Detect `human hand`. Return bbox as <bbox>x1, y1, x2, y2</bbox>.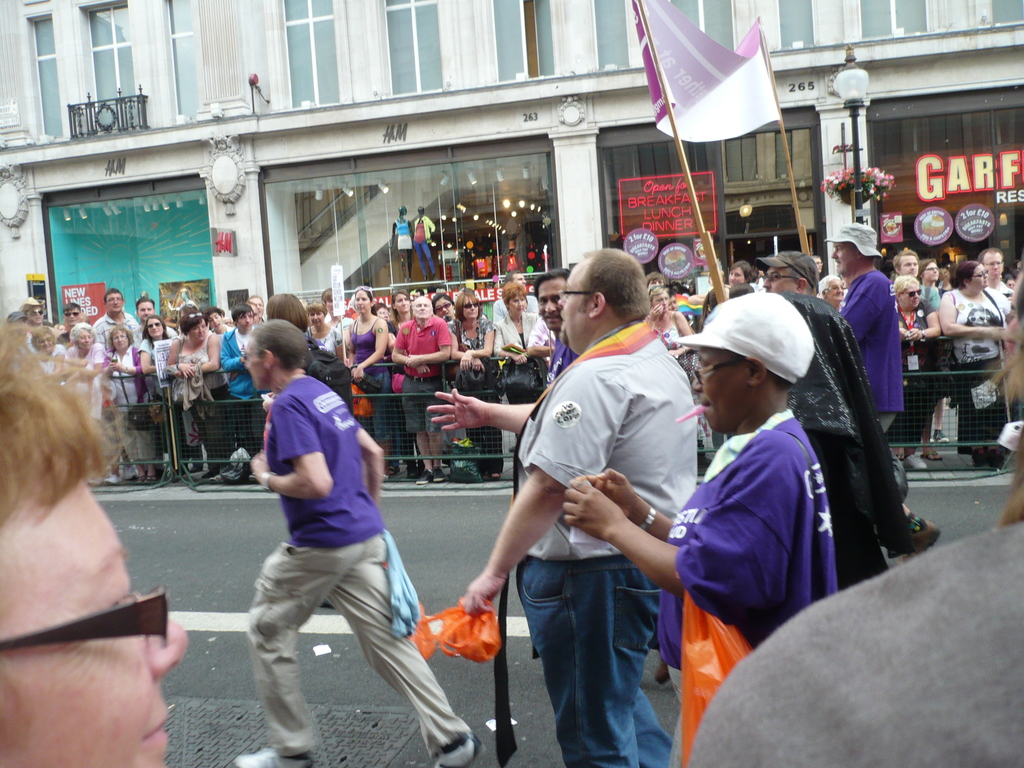
<bbox>354, 367, 364, 384</bbox>.
